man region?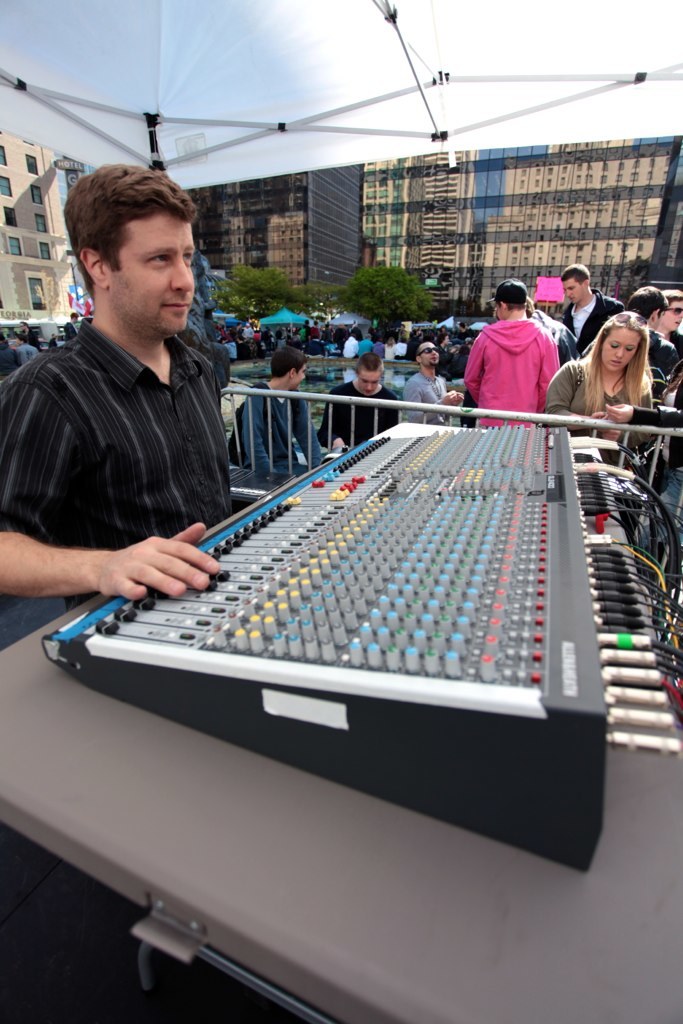
detection(18, 319, 34, 347)
